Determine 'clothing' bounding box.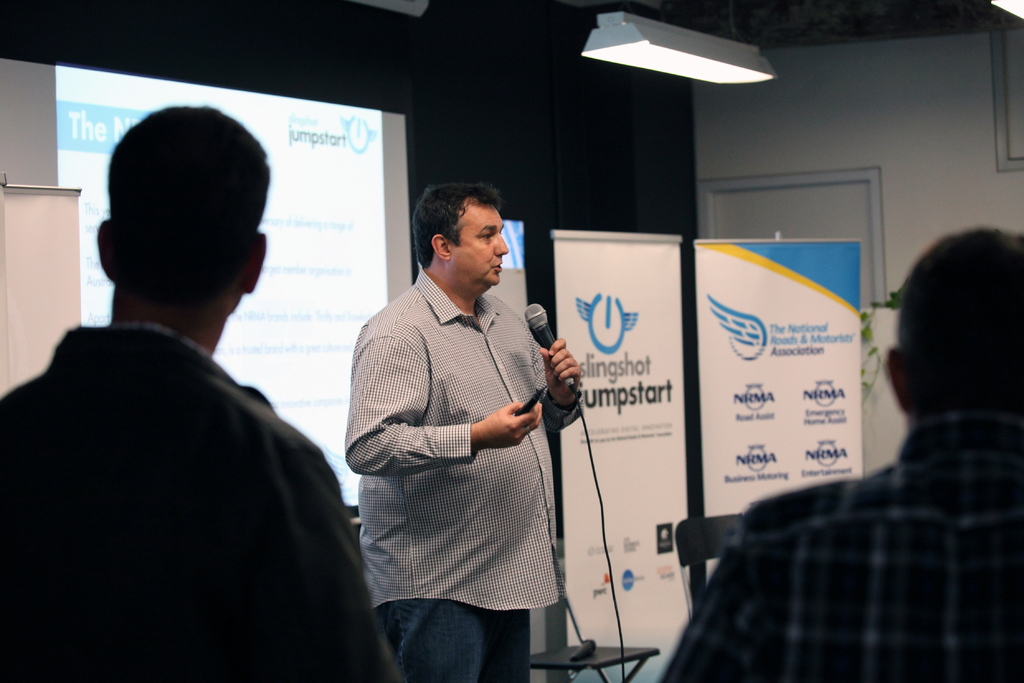
Determined: 0 323 385 682.
